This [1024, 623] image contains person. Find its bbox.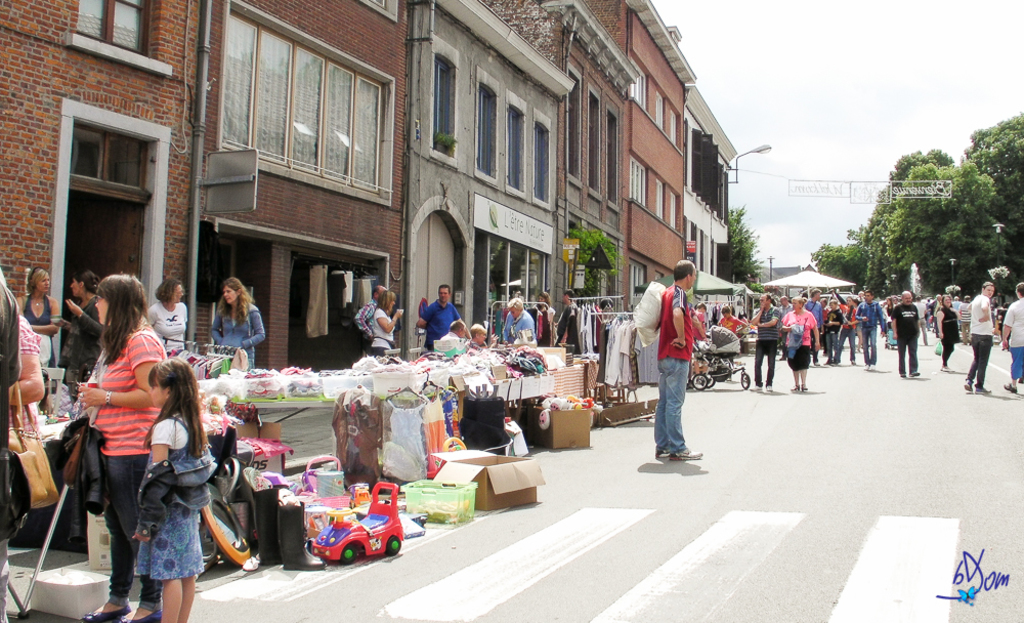
[16, 264, 60, 339].
